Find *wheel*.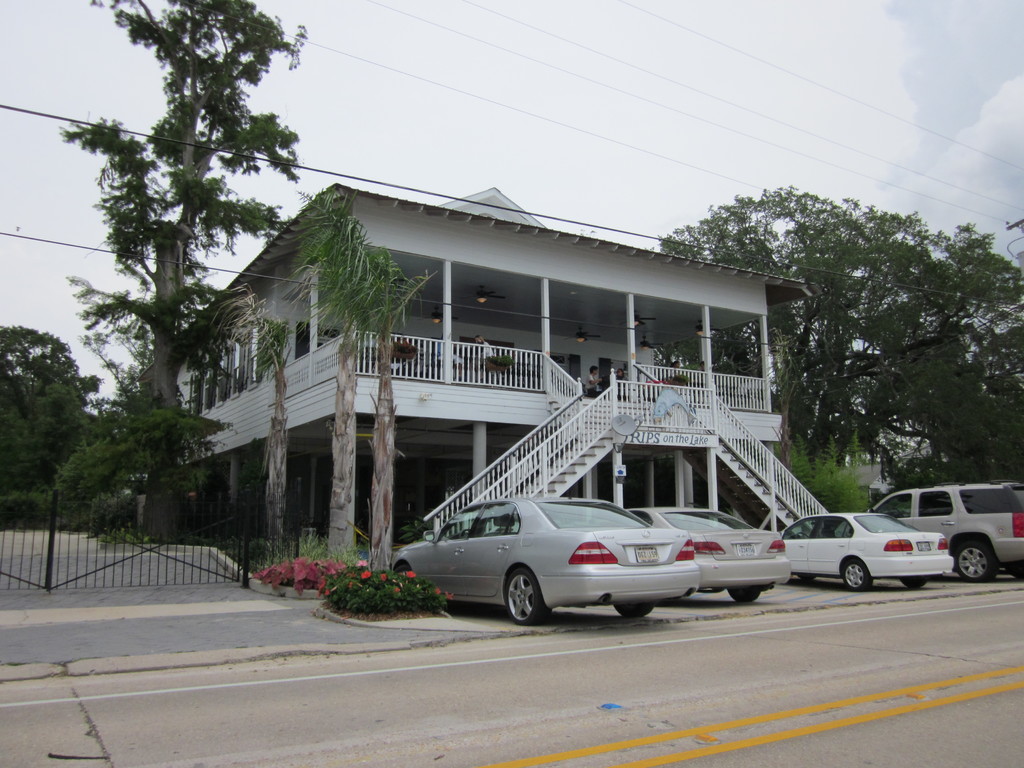
(x1=954, y1=540, x2=999, y2=584).
